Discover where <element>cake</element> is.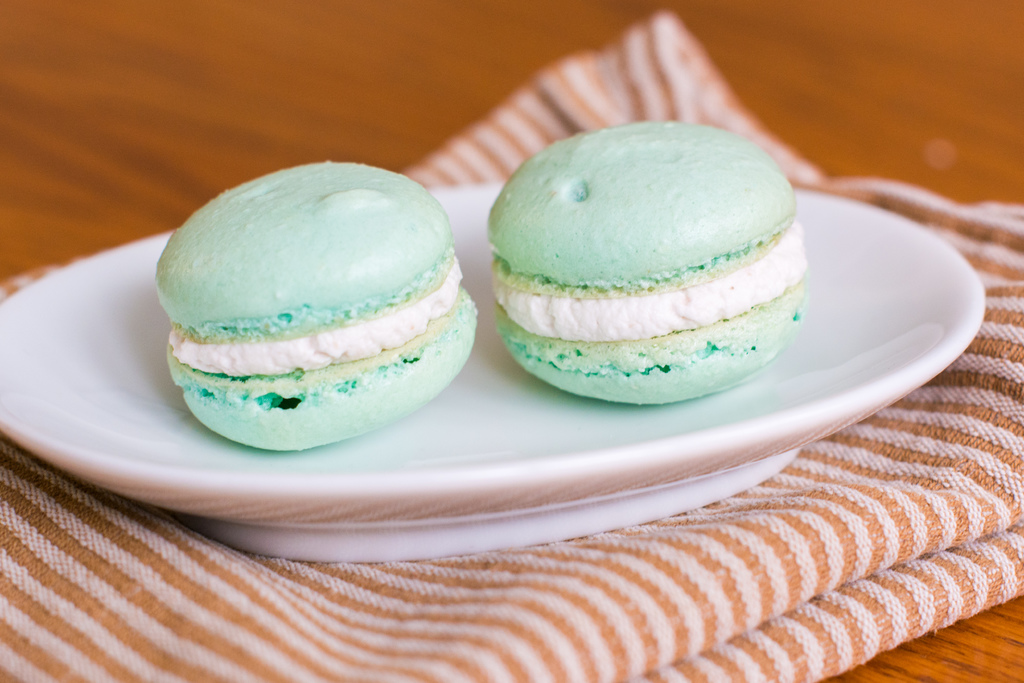
Discovered at 484,119,797,400.
